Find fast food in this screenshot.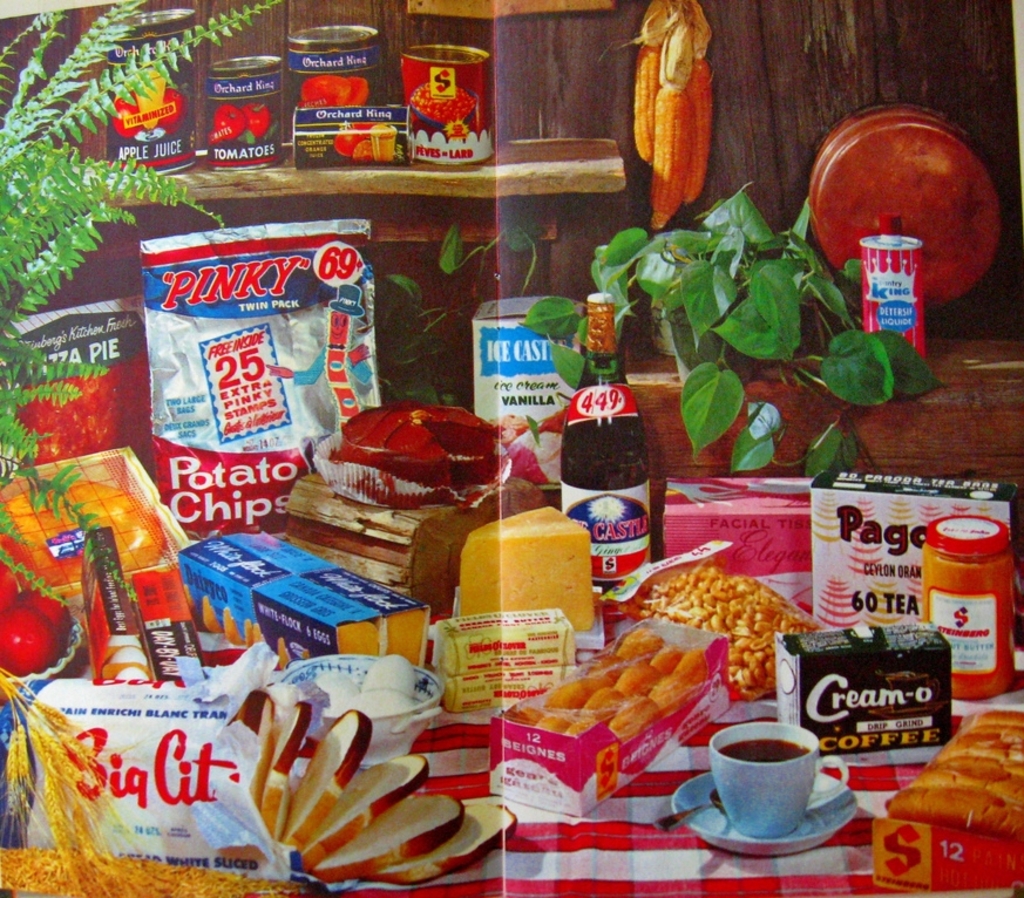
The bounding box for fast food is <box>617,662,658,699</box>.
